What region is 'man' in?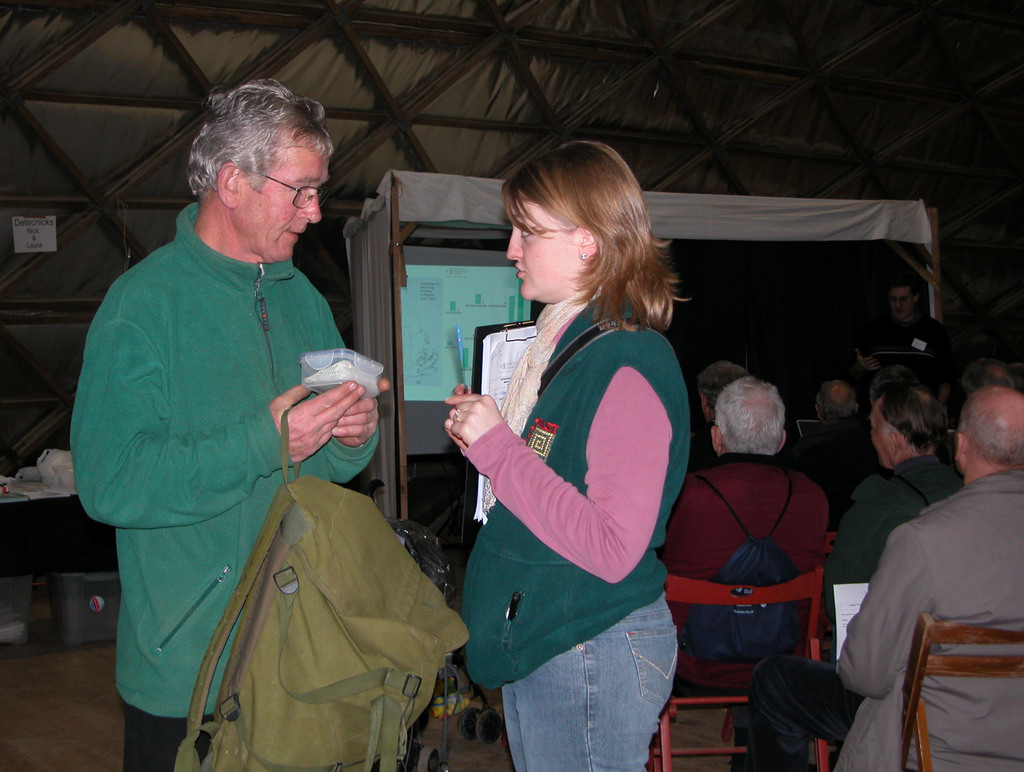
{"left": 870, "top": 283, "right": 950, "bottom": 359}.
